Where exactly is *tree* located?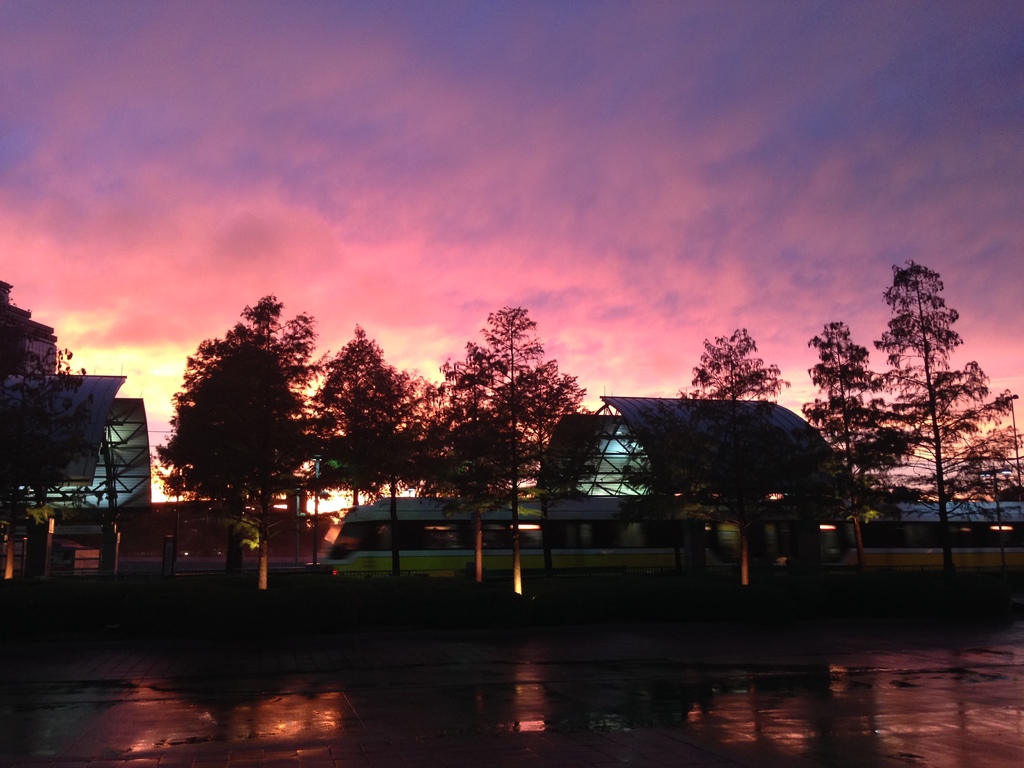
Its bounding box is bbox=[807, 316, 905, 520].
